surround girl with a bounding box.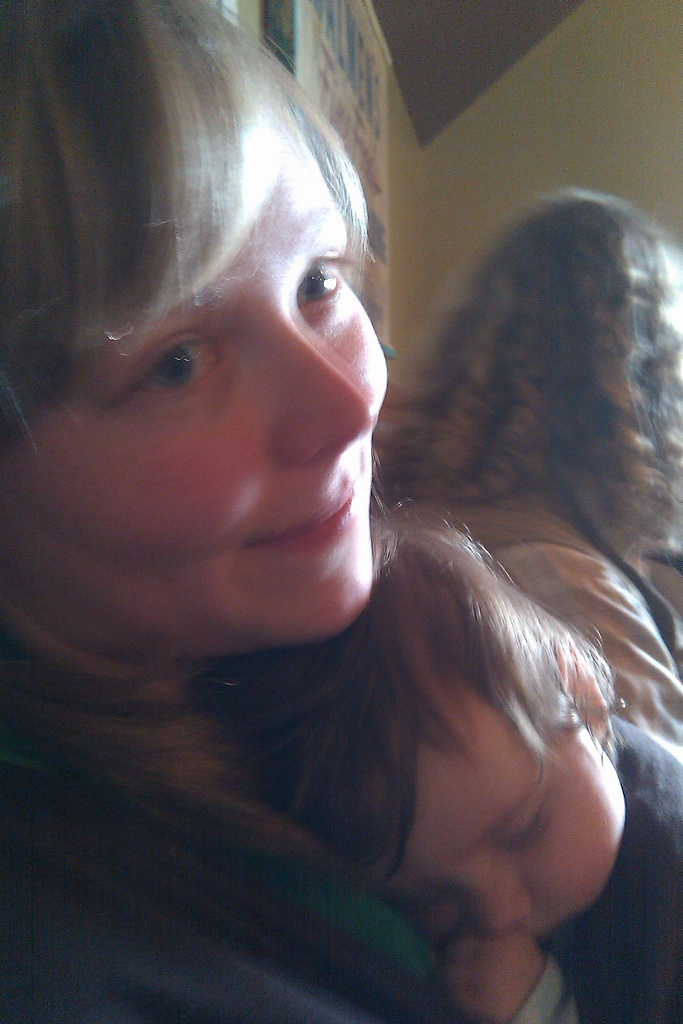
l=1, t=0, r=682, b=1014.
